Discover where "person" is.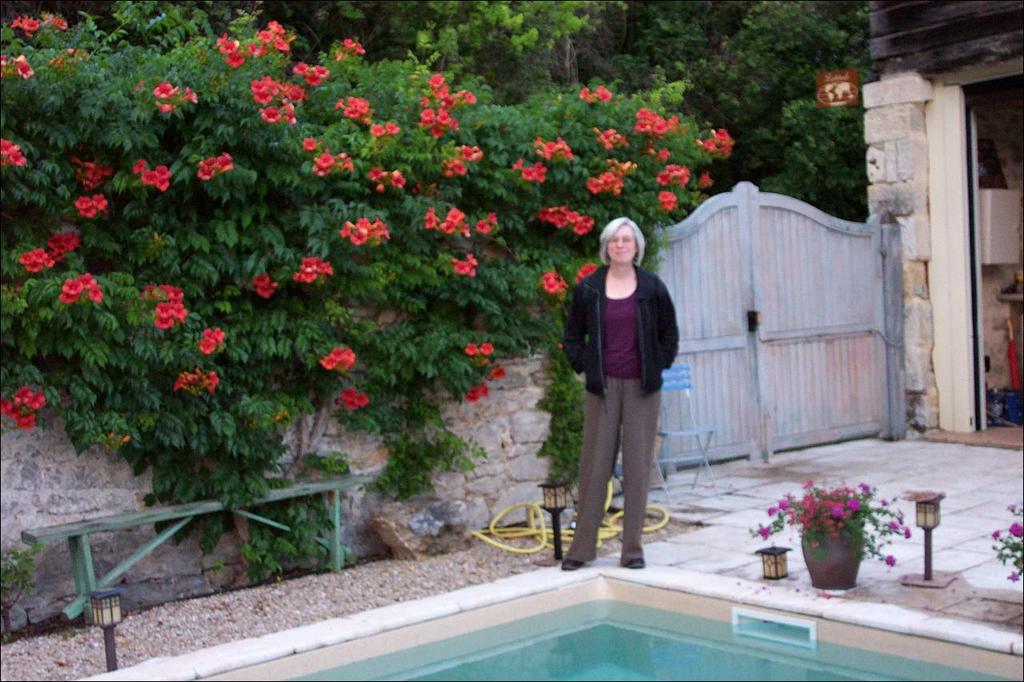
Discovered at <region>565, 204, 685, 580</region>.
